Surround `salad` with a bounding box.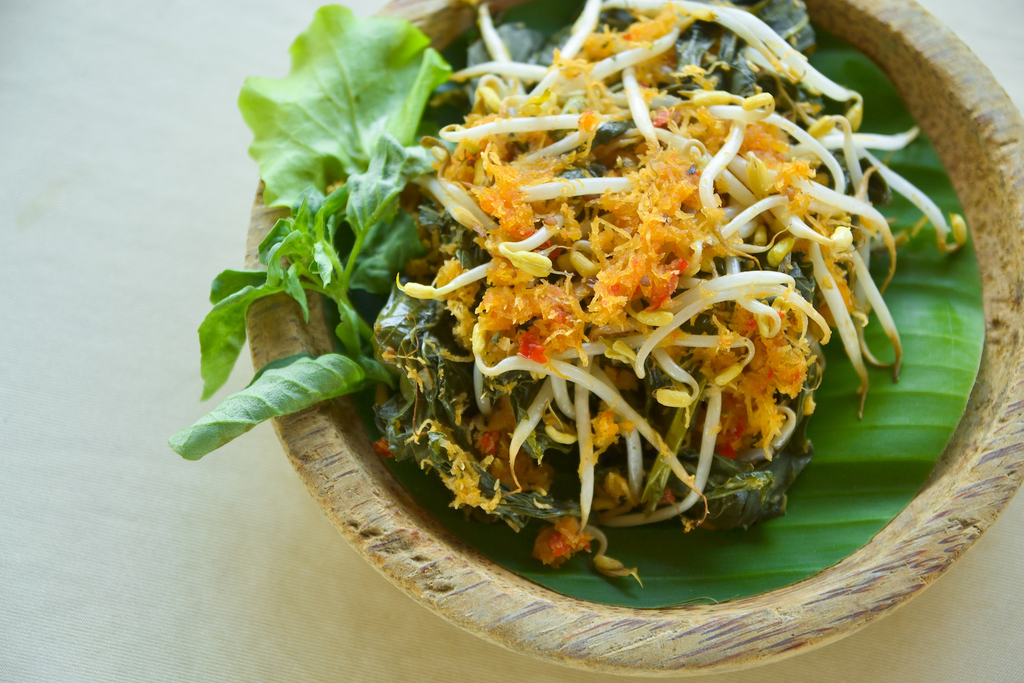
detection(184, 0, 934, 602).
